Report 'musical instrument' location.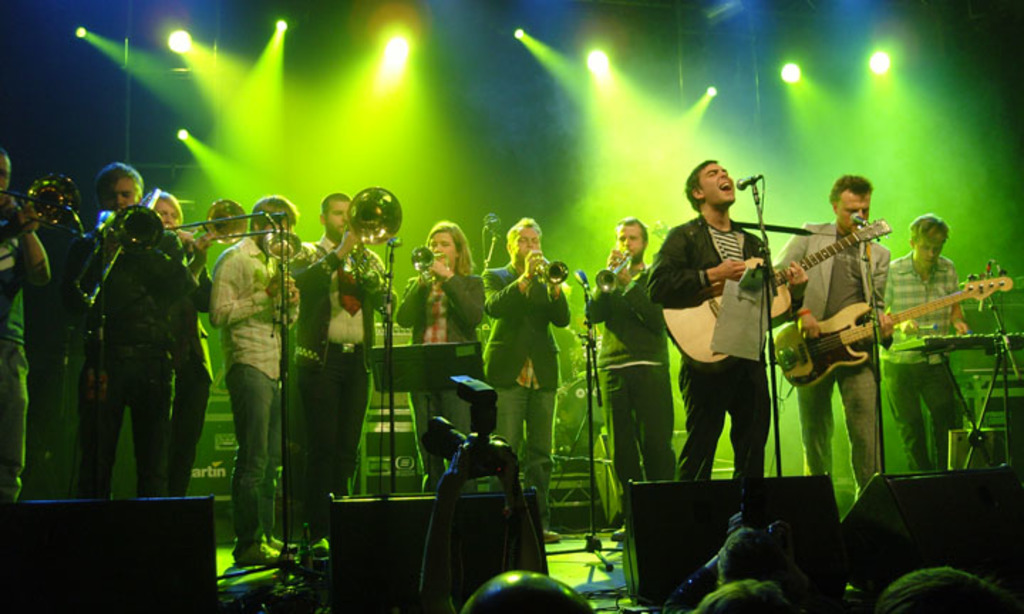
Report: 154/196/246/290.
